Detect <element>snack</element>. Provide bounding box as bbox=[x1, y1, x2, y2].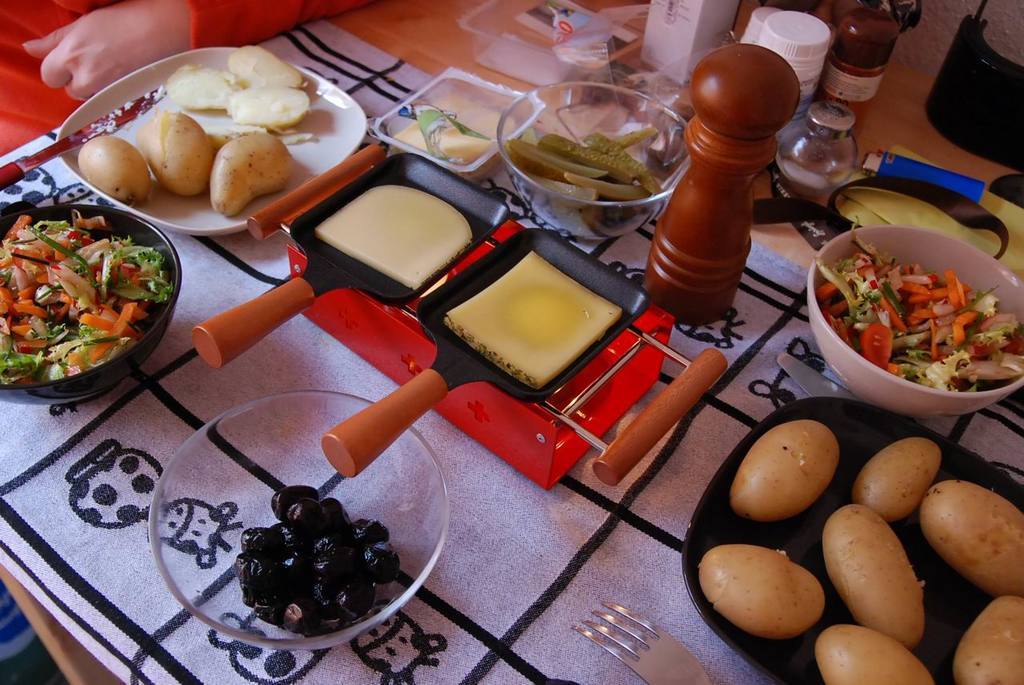
bbox=[188, 120, 281, 206].
